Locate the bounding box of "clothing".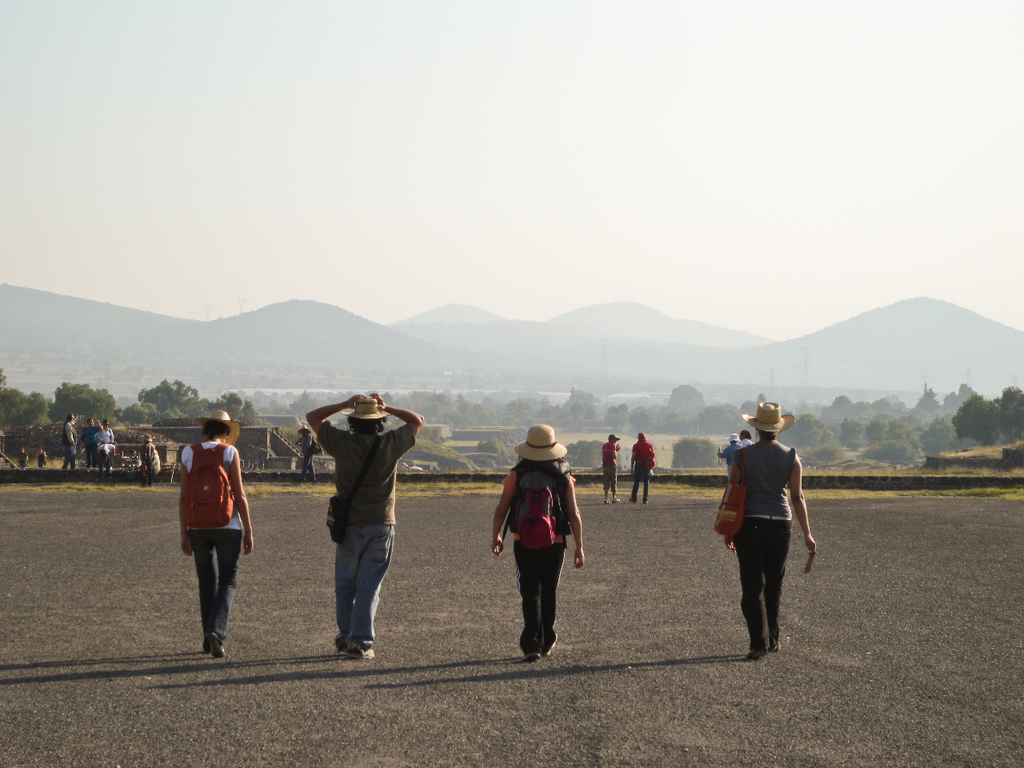
Bounding box: left=94, top=428, right=112, bottom=464.
